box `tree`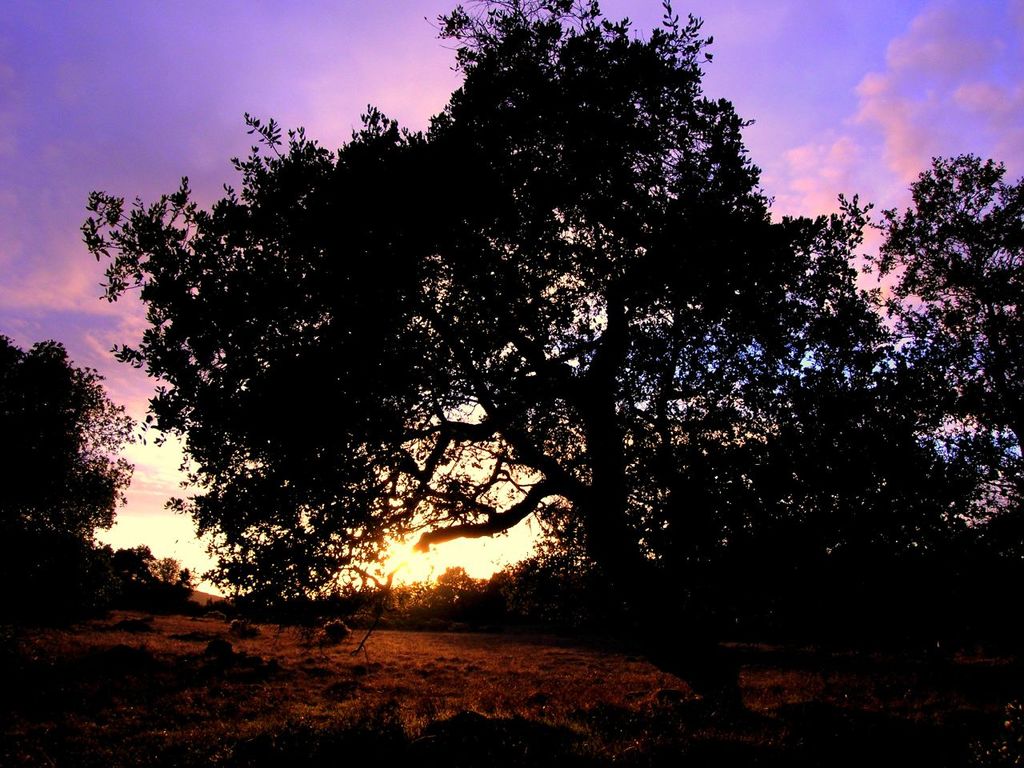
(left=699, top=149, right=1023, bottom=723)
